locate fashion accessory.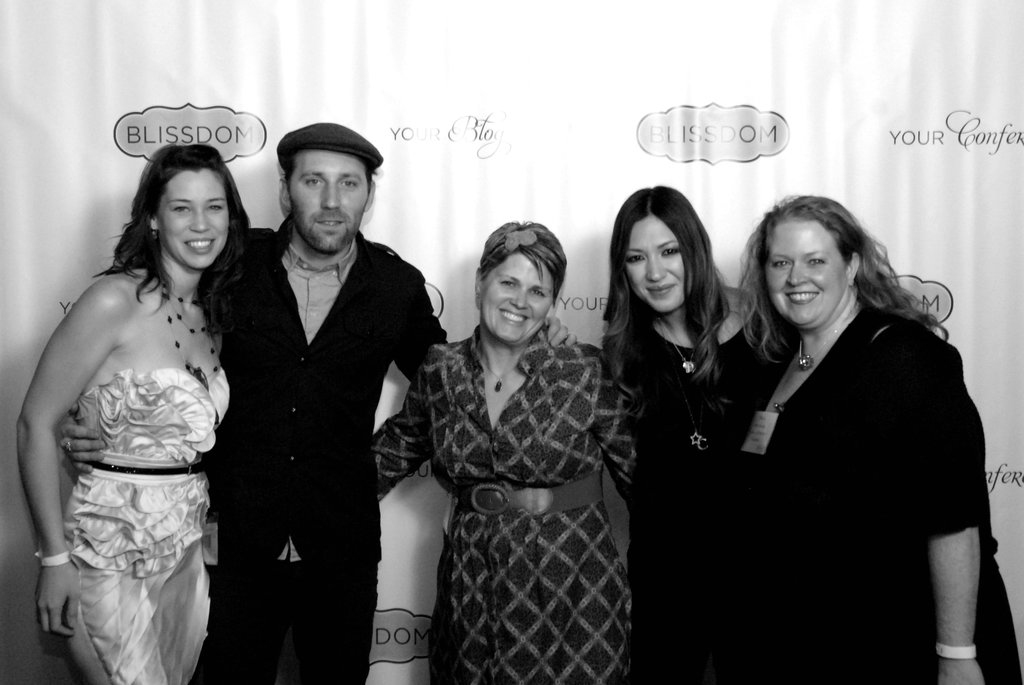
Bounding box: 483:231:538:260.
